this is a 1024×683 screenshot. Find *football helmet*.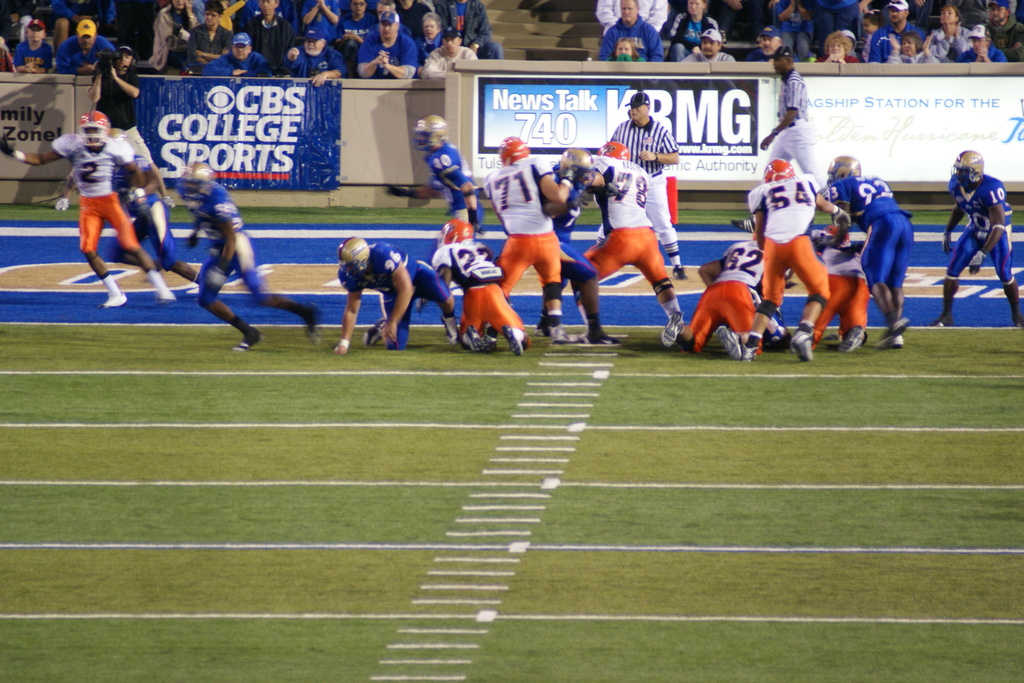
Bounding box: bbox=(555, 147, 590, 193).
